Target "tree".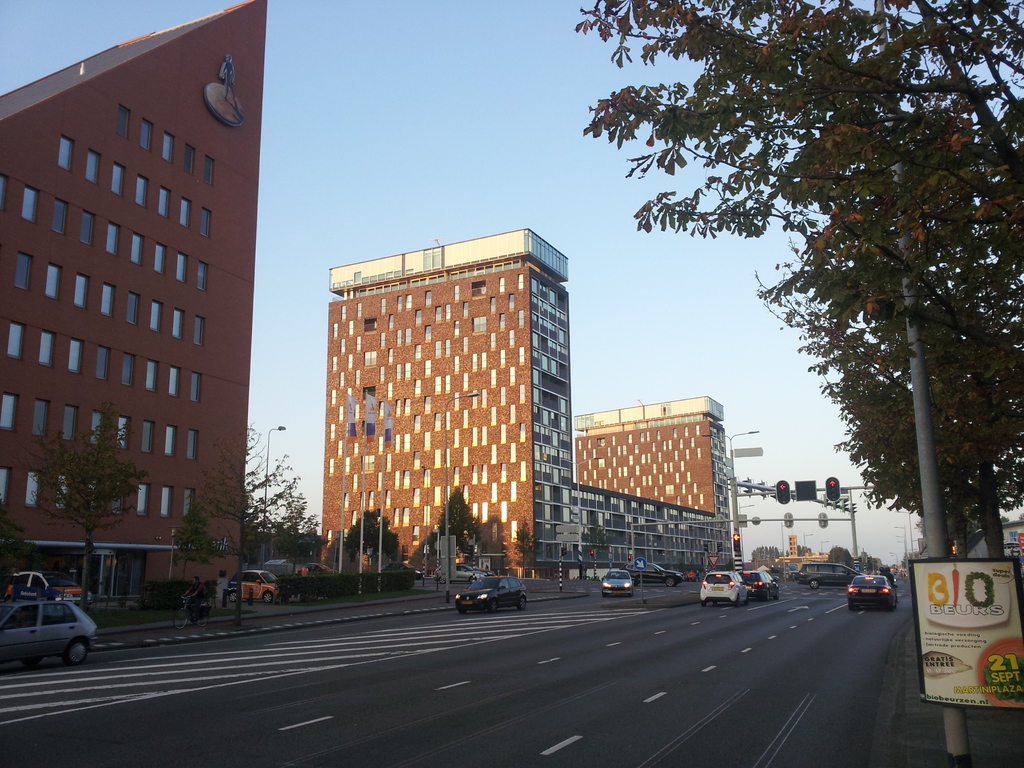
Target region: x1=742 y1=542 x2=784 y2=566.
